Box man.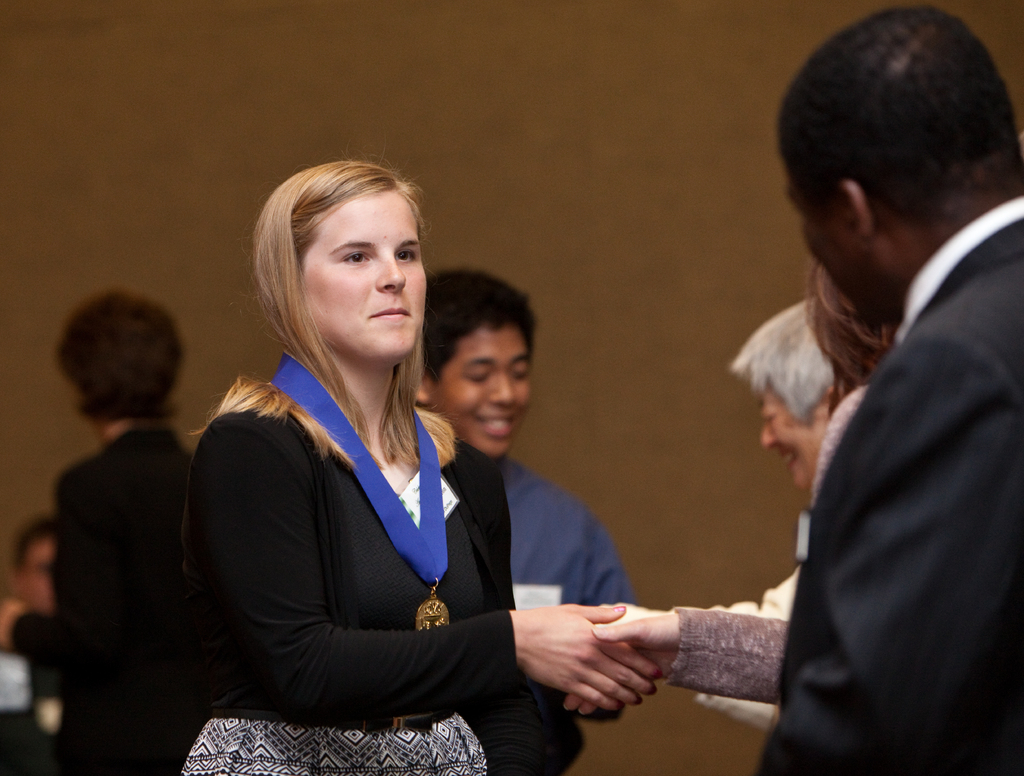
x1=716, y1=0, x2=1023, y2=775.
